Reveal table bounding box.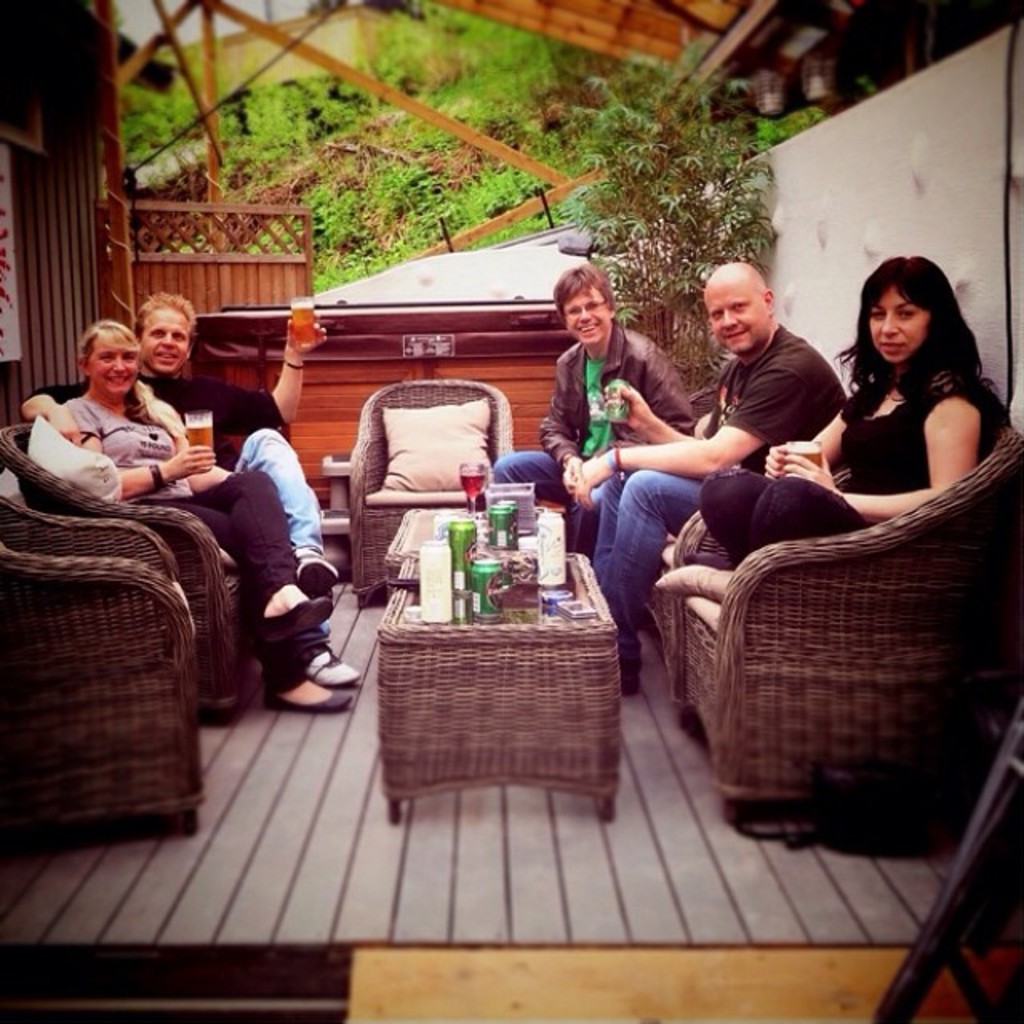
Revealed: locate(342, 574, 658, 811).
